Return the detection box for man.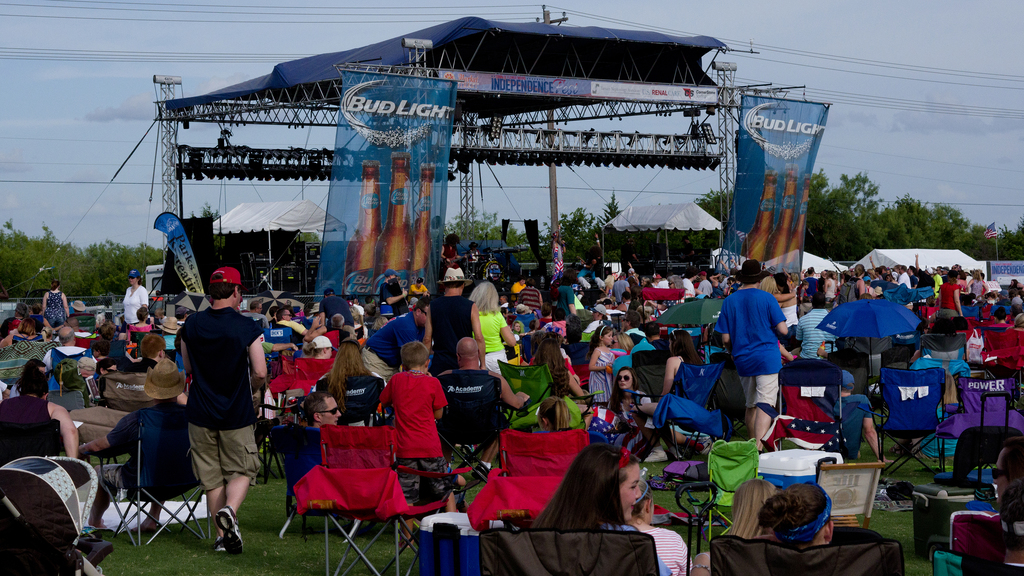
{"x1": 579, "y1": 230, "x2": 601, "y2": 291}.
